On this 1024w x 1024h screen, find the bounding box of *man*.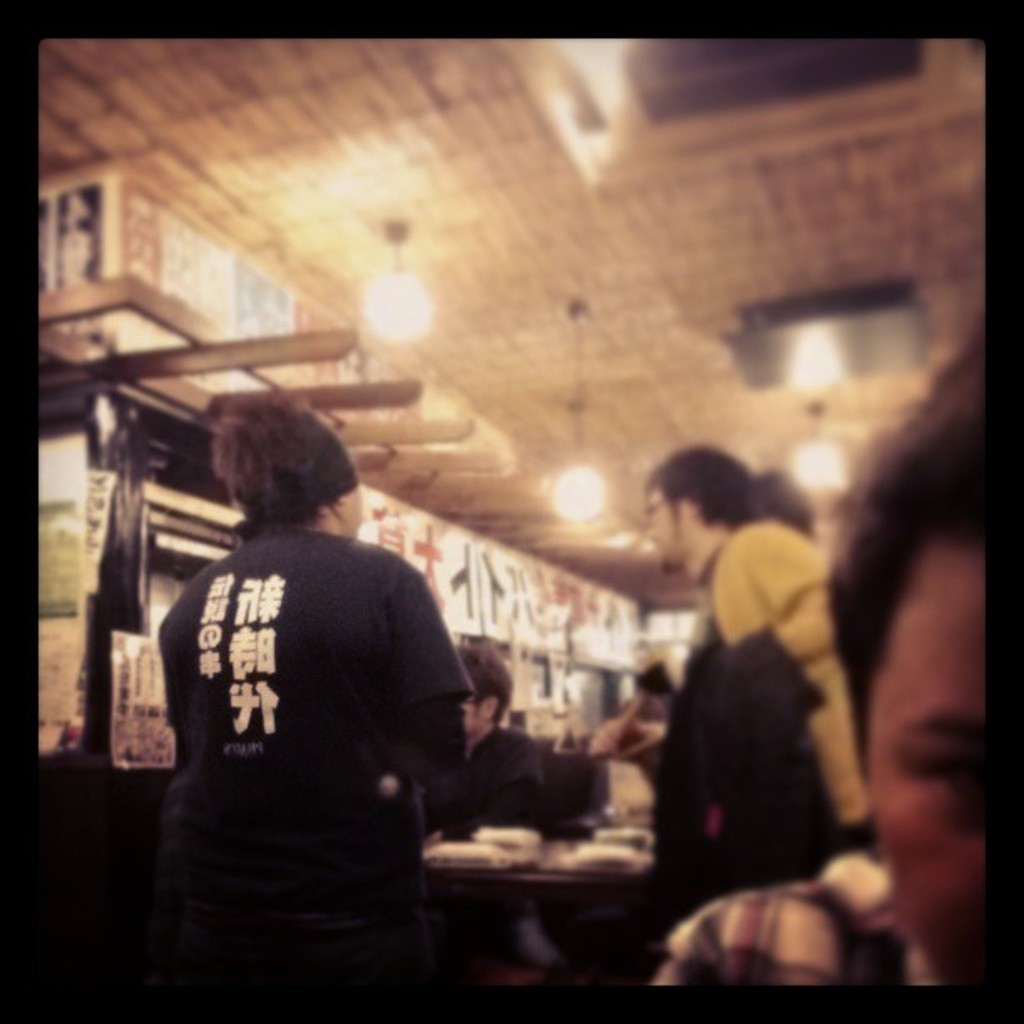
Bounding box: {"x1": 651, "y1": 407, "x2": 987, "y2": 982}.
